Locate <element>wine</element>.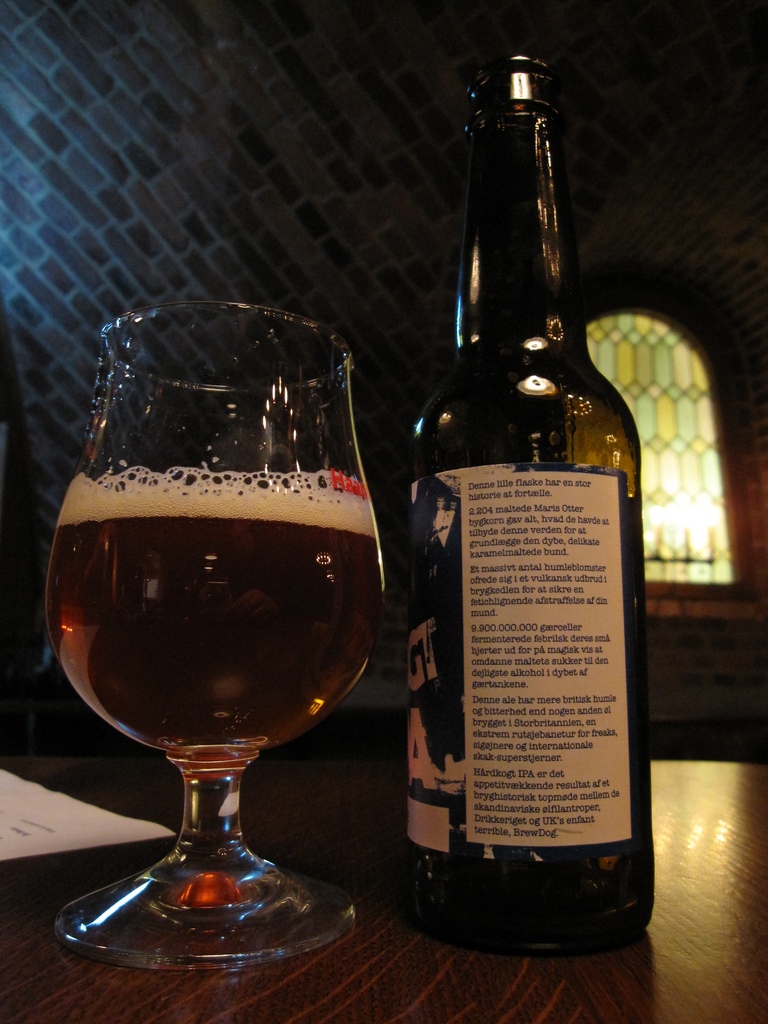
Bounding box: (left=408, top=44, right=653, bottom=959).
